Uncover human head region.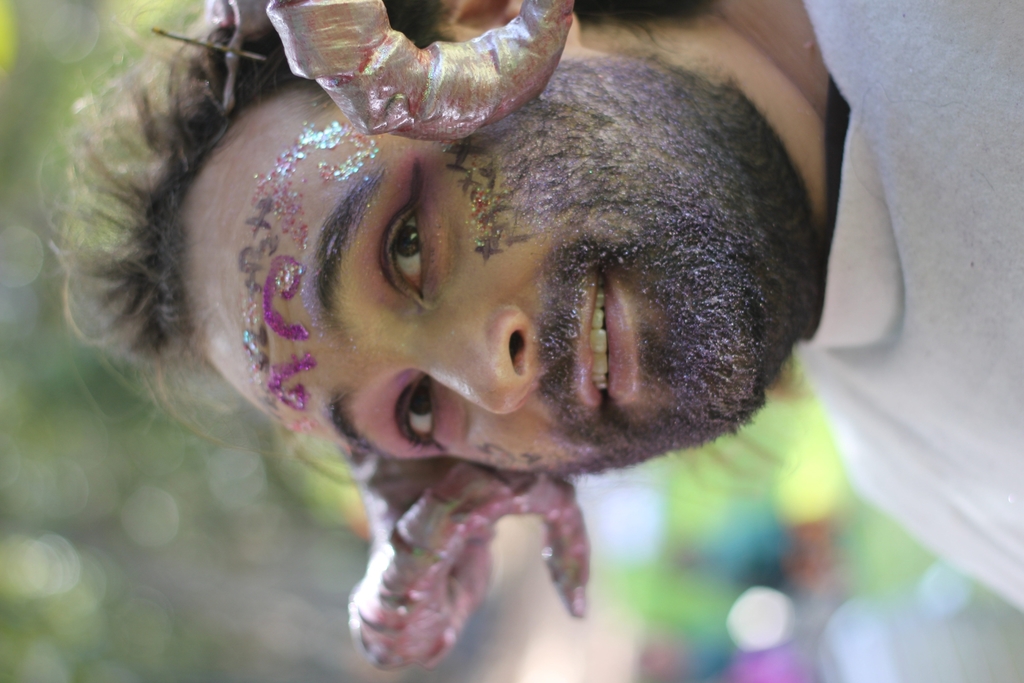
Uncovered: <region>237, 75, 815, 495</region>.
